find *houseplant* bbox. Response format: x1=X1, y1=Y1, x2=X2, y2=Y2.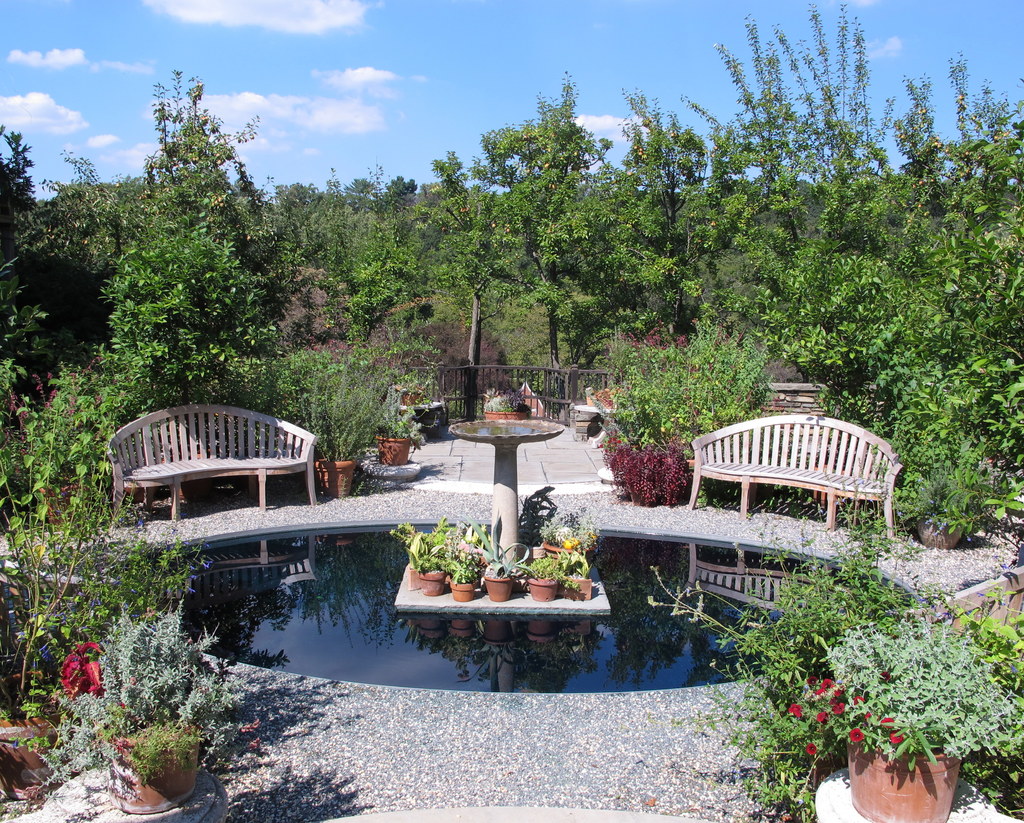
x1=780, y1=609, x2=1023, y2=822.
